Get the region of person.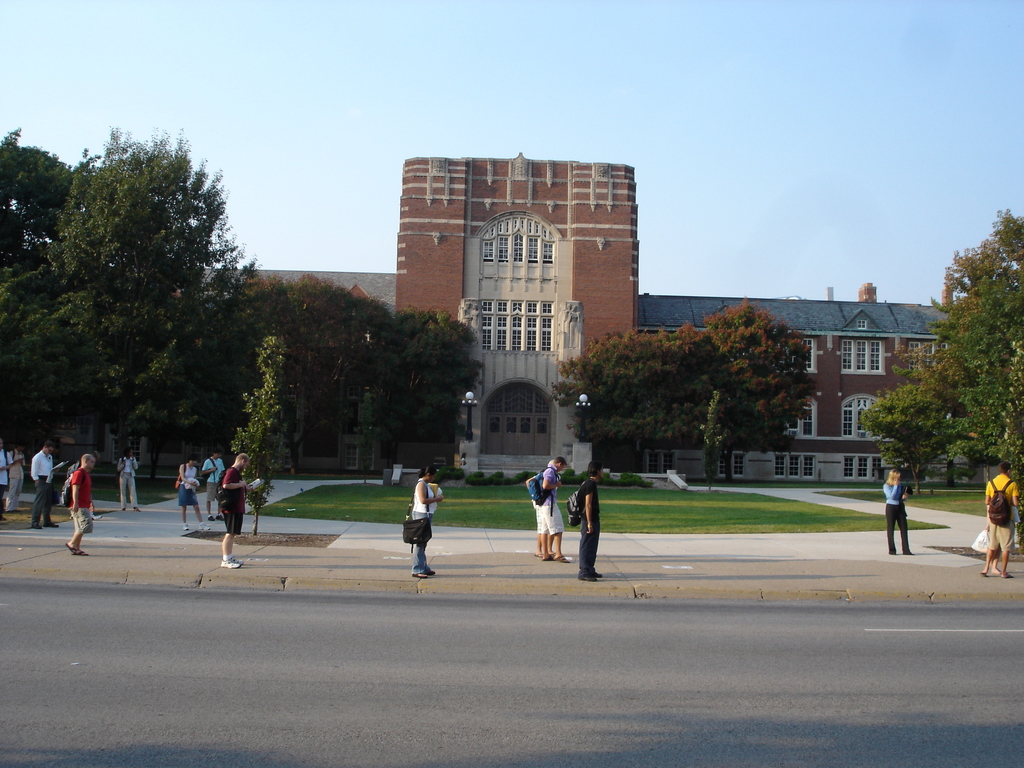
(x1=169, y1=456, x2=206, y2=539).
